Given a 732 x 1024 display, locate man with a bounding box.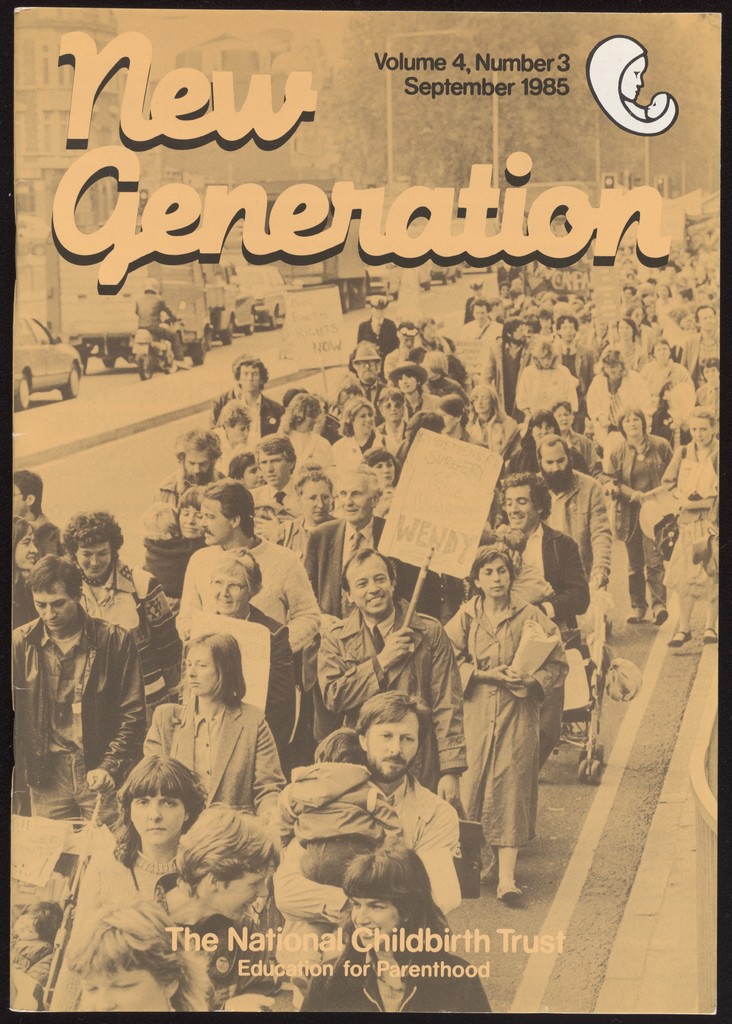
Located: bbox=(30, 524, 149, 824).
